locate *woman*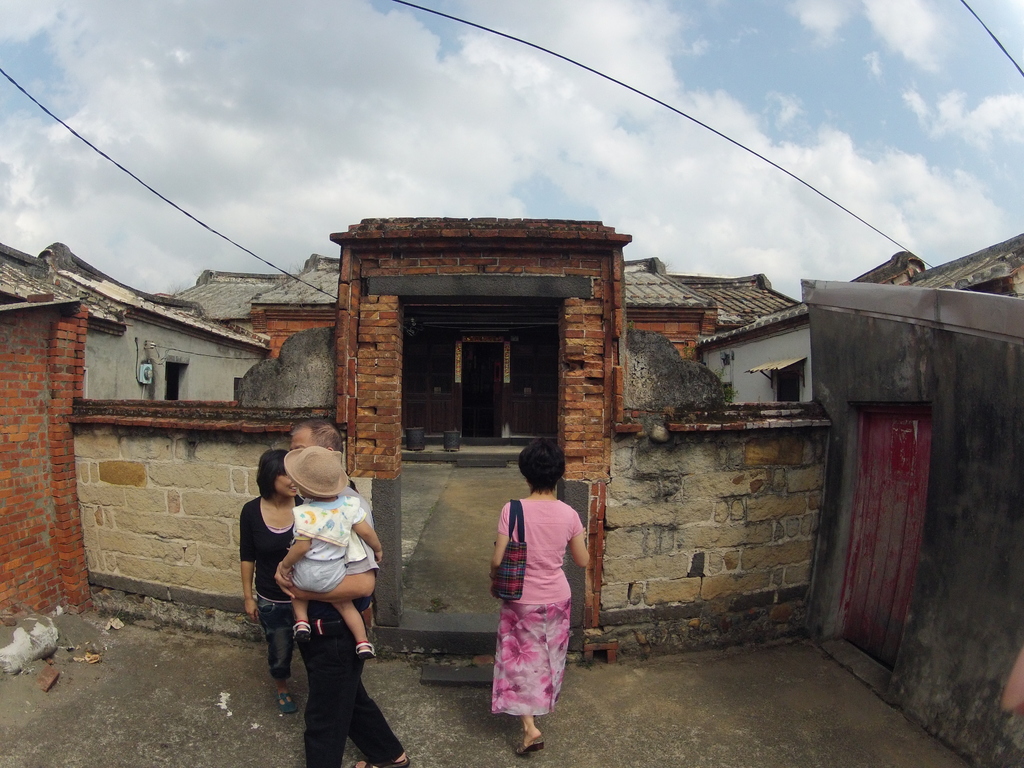
<region>477, 429, 588, 742</region>
